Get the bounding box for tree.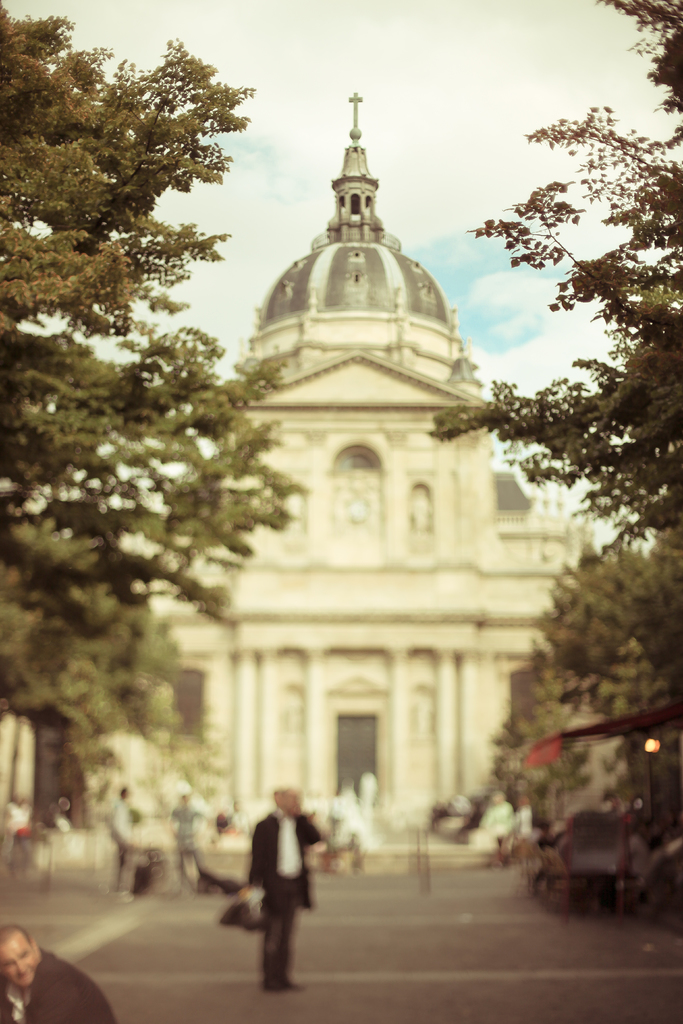
[left=433, top=0, right=682, bottom=918].
